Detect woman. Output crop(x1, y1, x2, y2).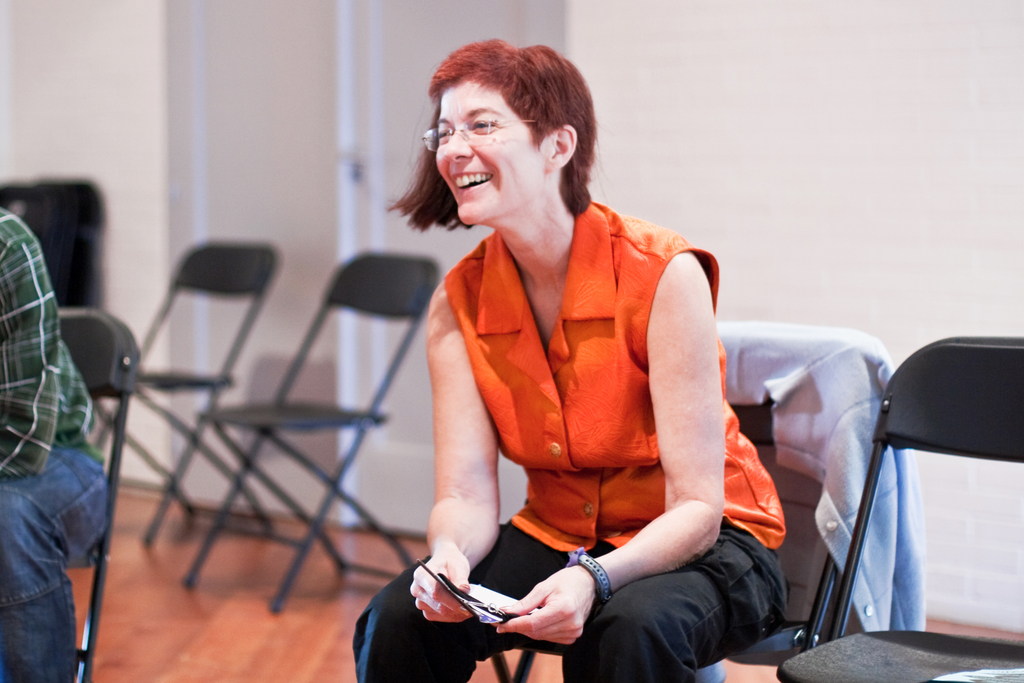
crop(418, 71, 830, 655).
